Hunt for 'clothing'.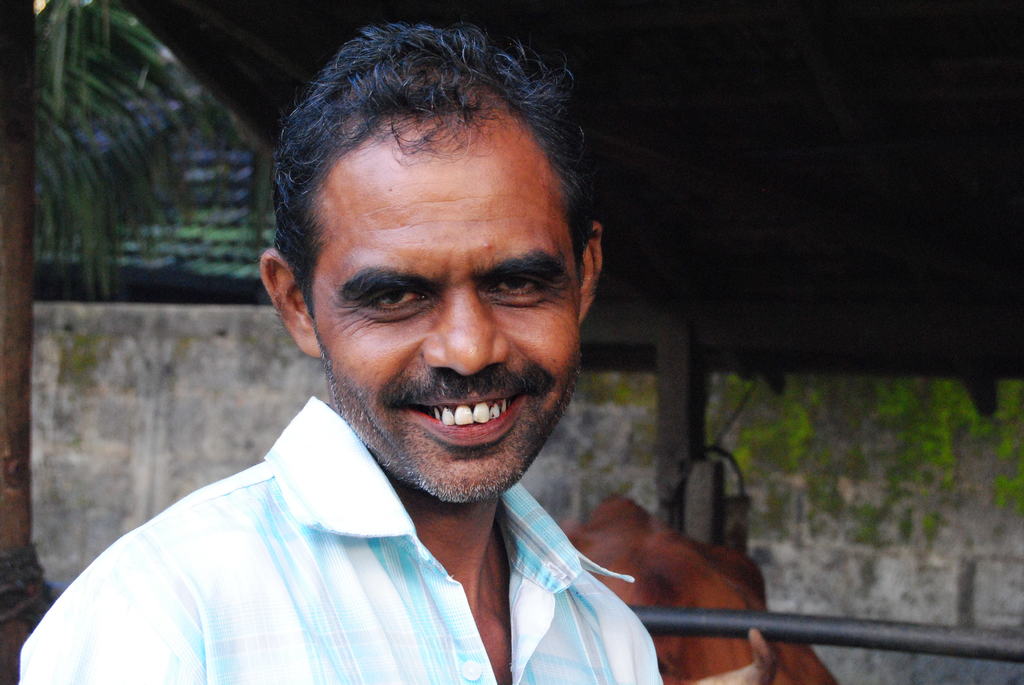
Hunted down at x1=3, y1=383, x2=662, y2=677.
